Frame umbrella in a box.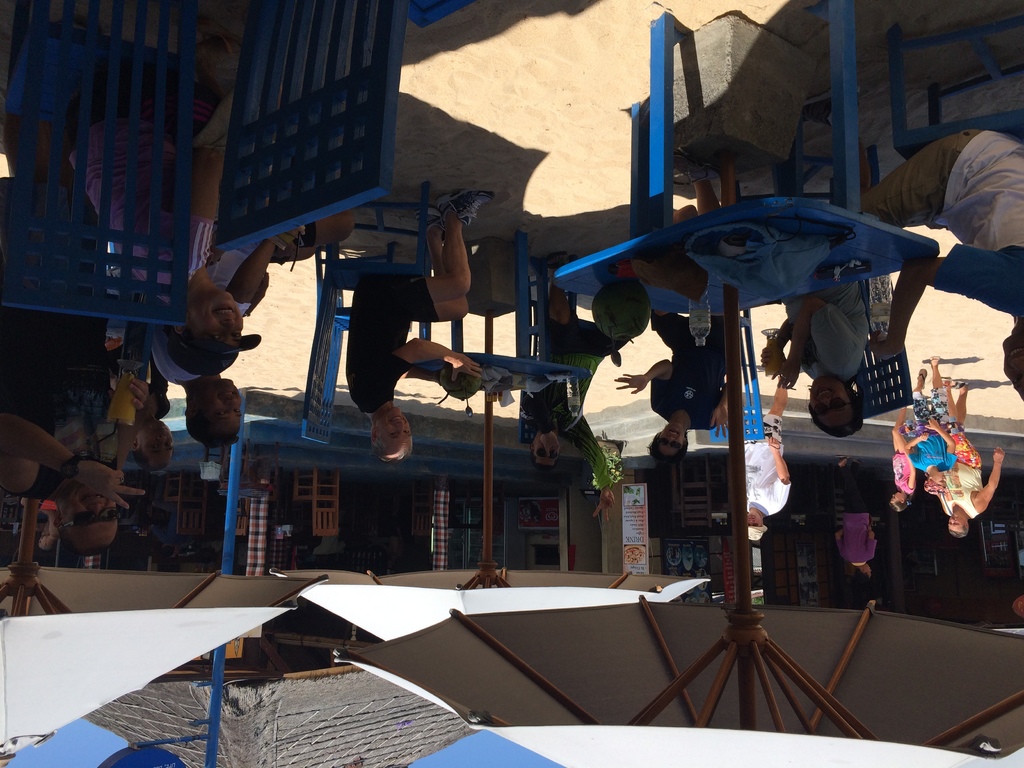
BBox(268, 308, 721, 640).
